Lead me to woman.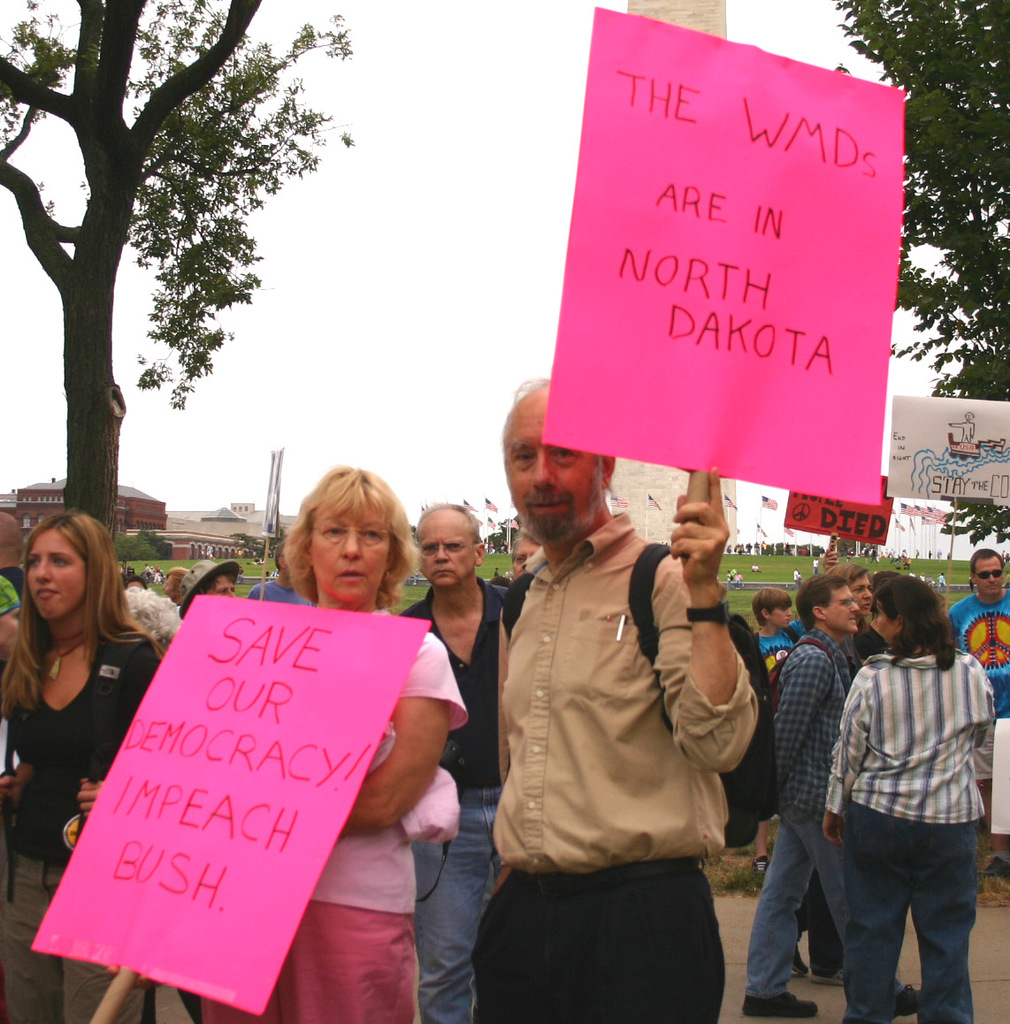
Lead to 789:562:872:985.
